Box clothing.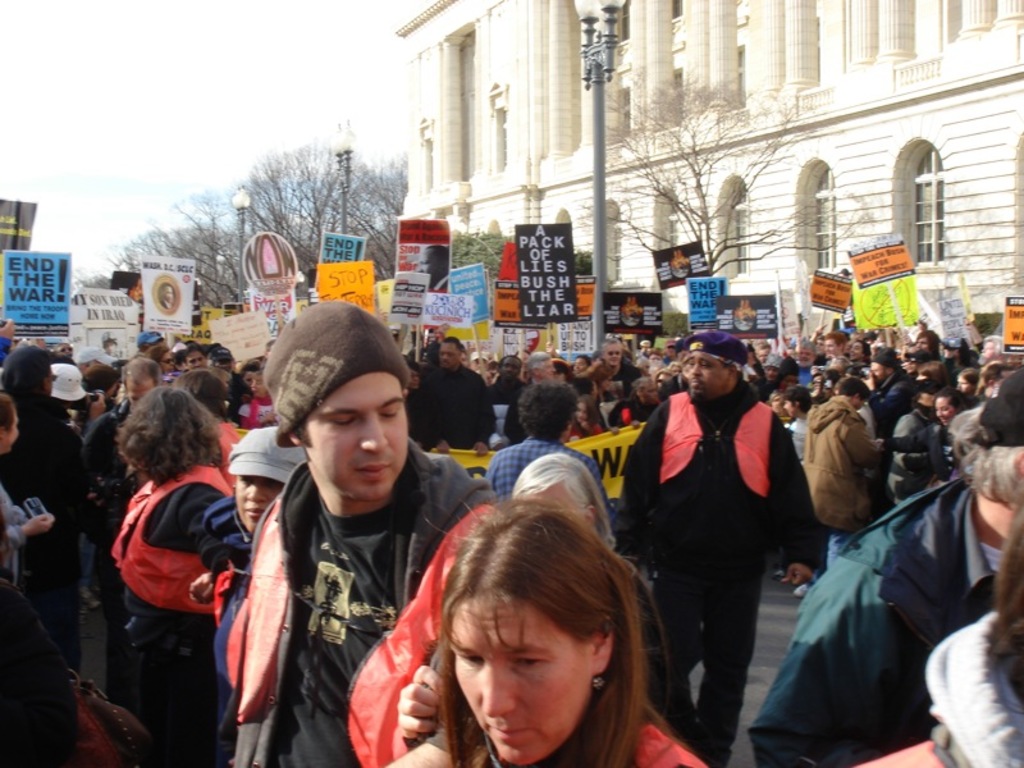
left=855, top=608, right=1023, bottom=767.
